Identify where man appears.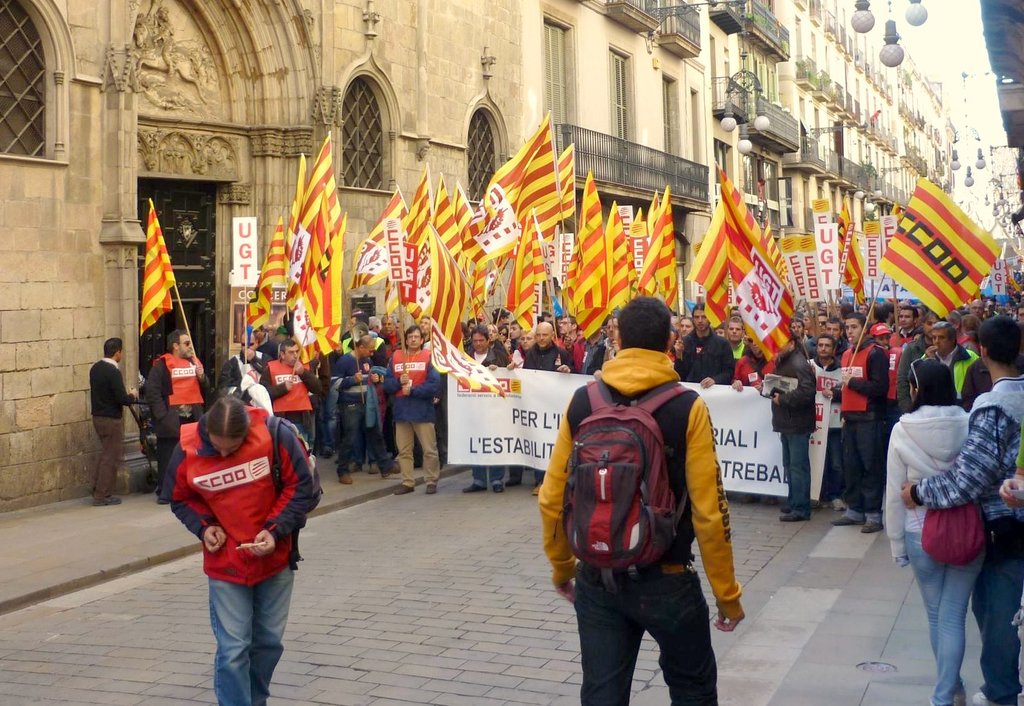
Appears at bbox=[254, 340, 328, 453].
